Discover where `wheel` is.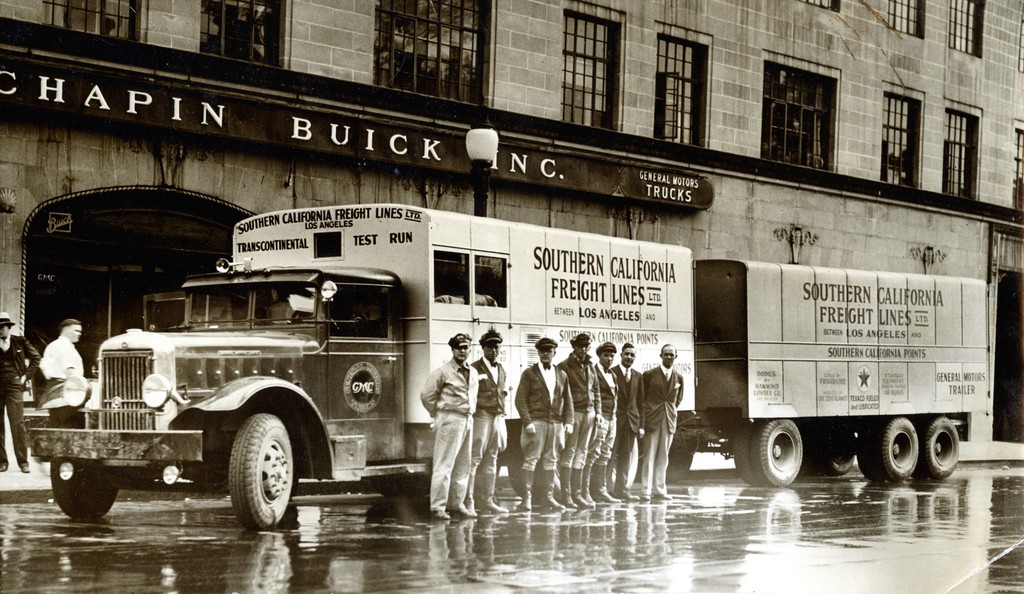
Discovered at [214,414,289,523].
